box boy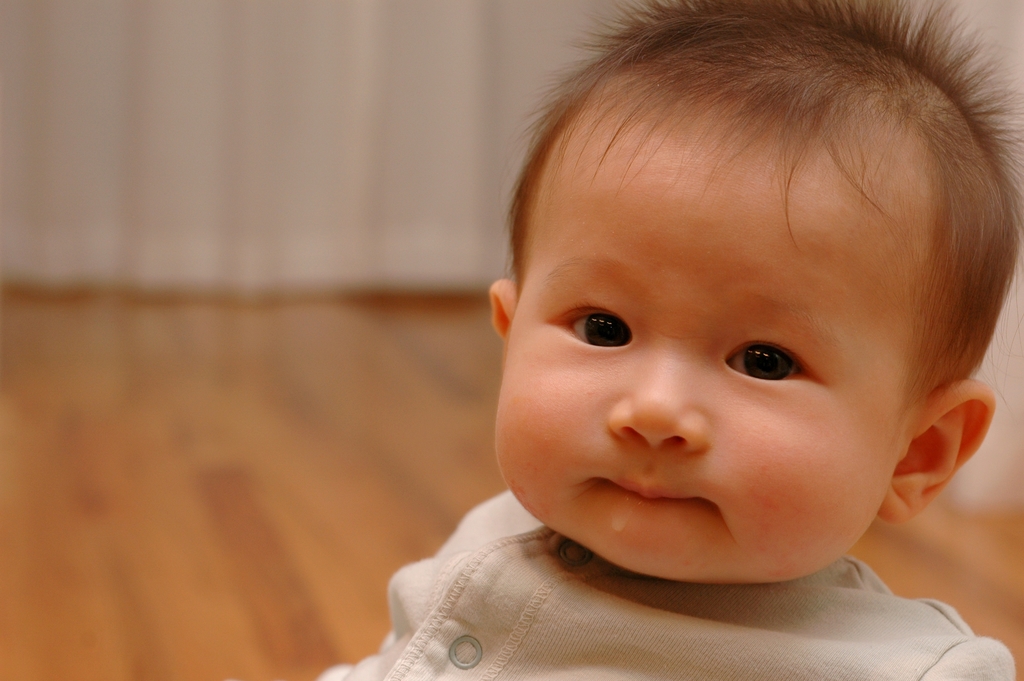
locate(312, 0, 1023, 680)
